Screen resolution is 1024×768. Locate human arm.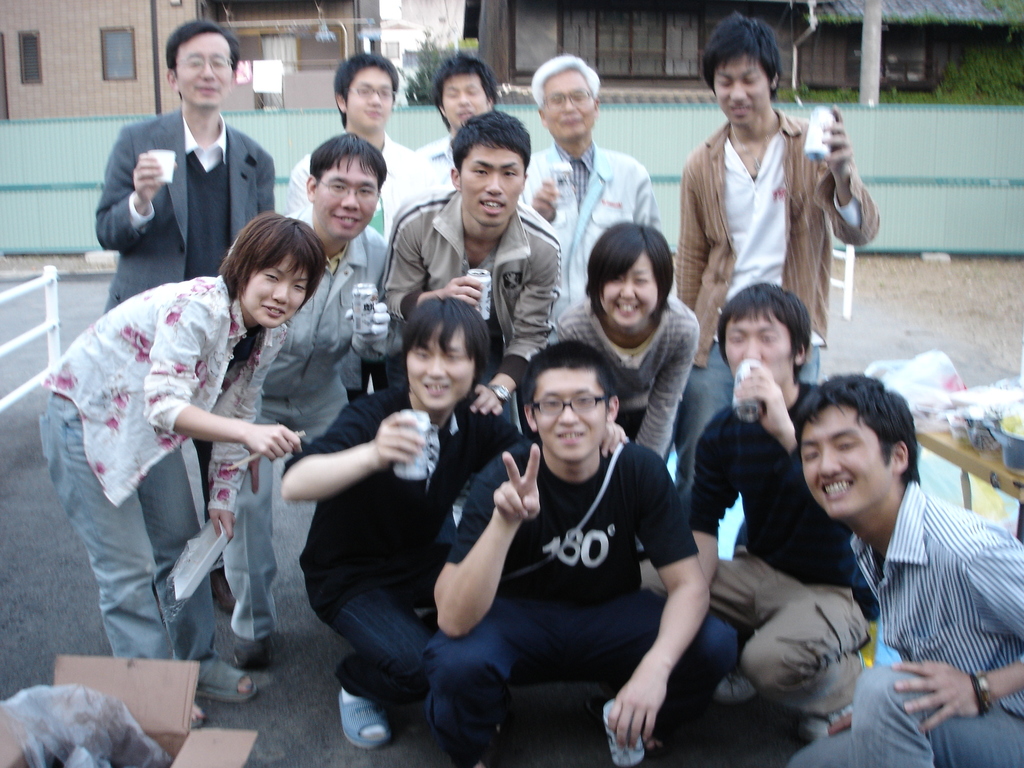
bbox=[675, 147, 721, 311].
